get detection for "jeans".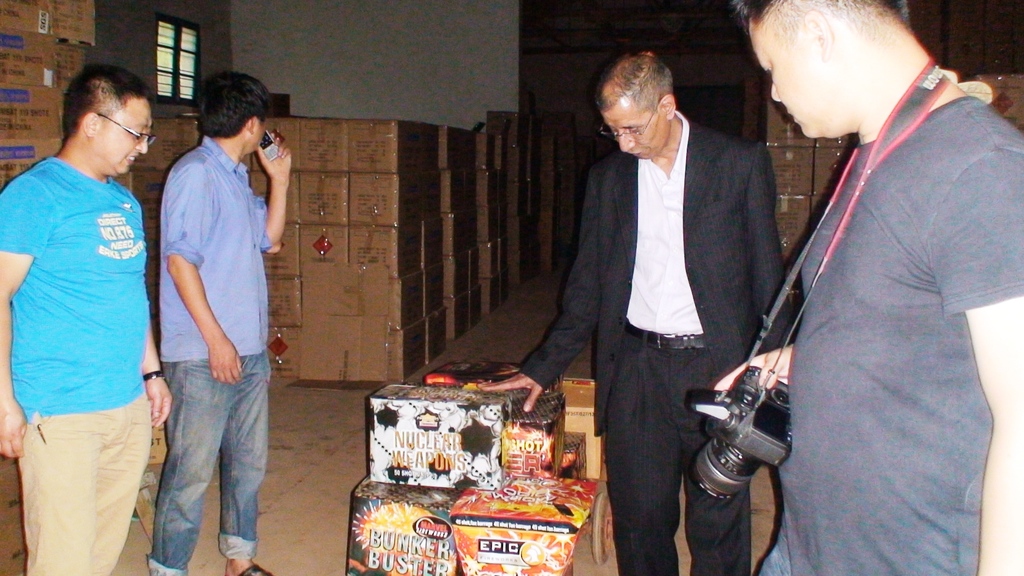
Detection: [147, 347, 265, 575].
